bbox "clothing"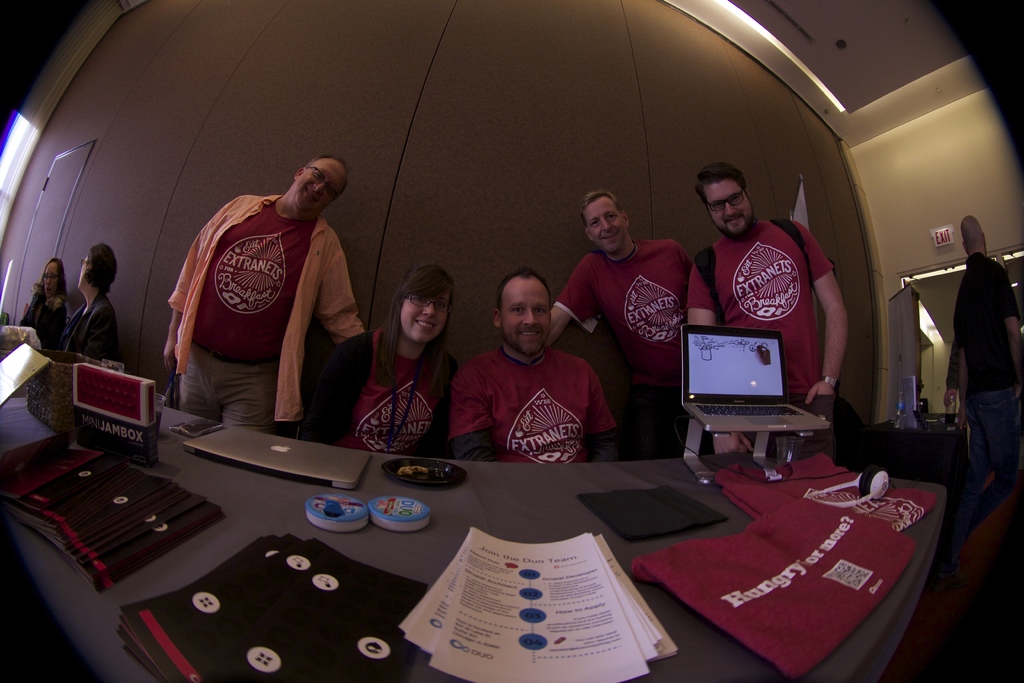
detection(687, 217, 832, 440)
